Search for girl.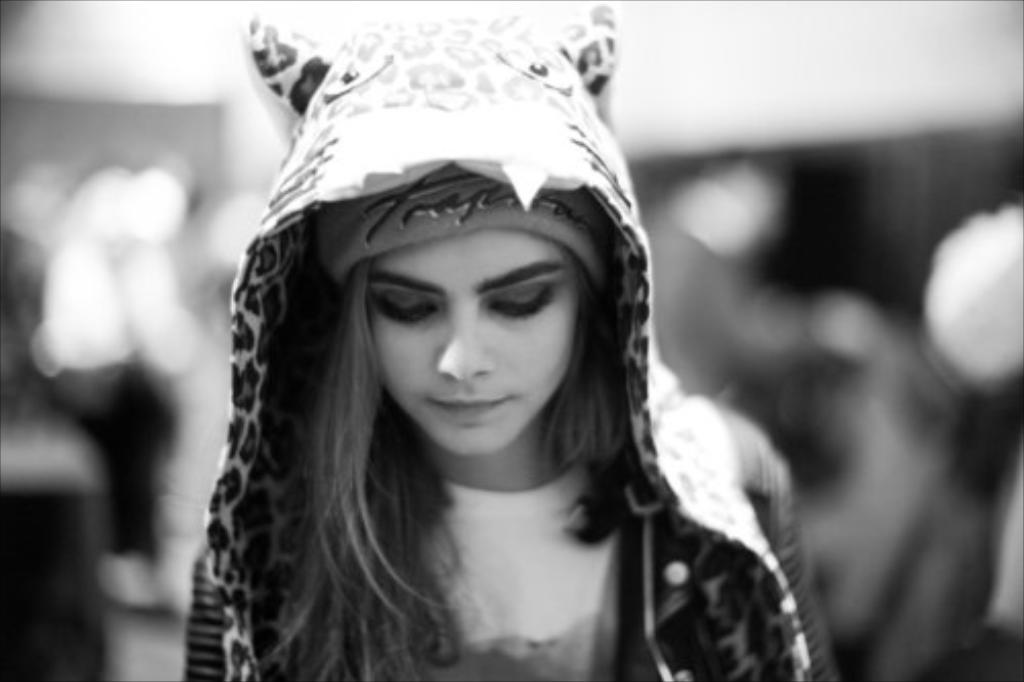
Found at Rect(180, 6, 836, 680).
